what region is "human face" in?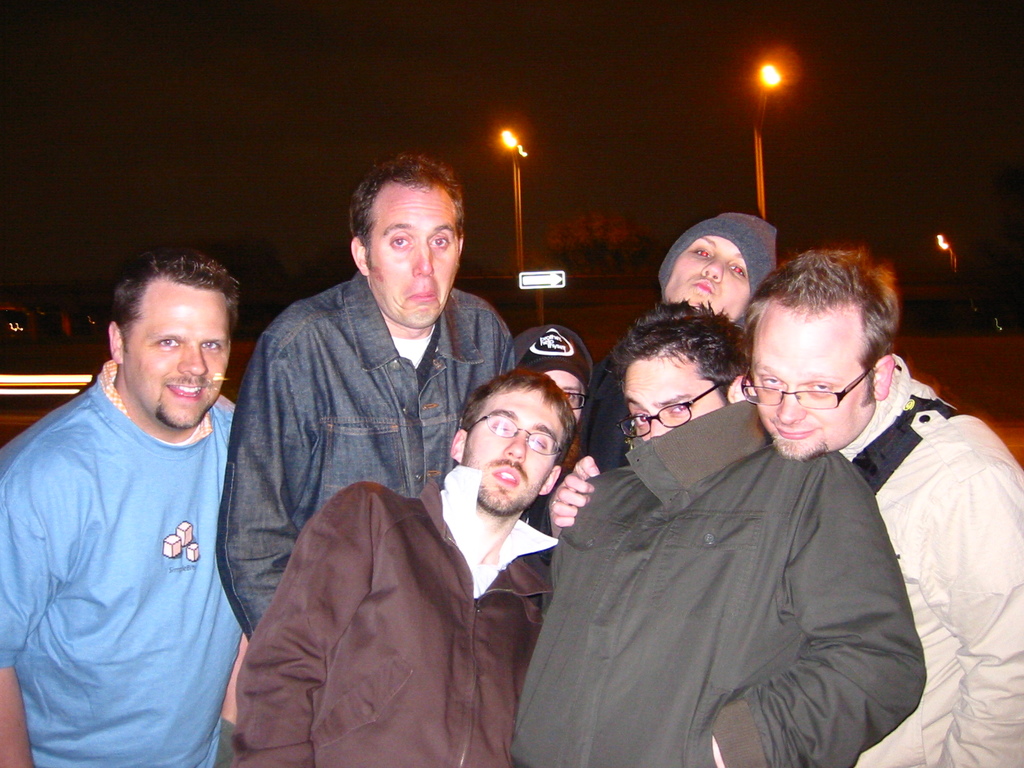
(left=633, top=348, right=727, bottom=444).
